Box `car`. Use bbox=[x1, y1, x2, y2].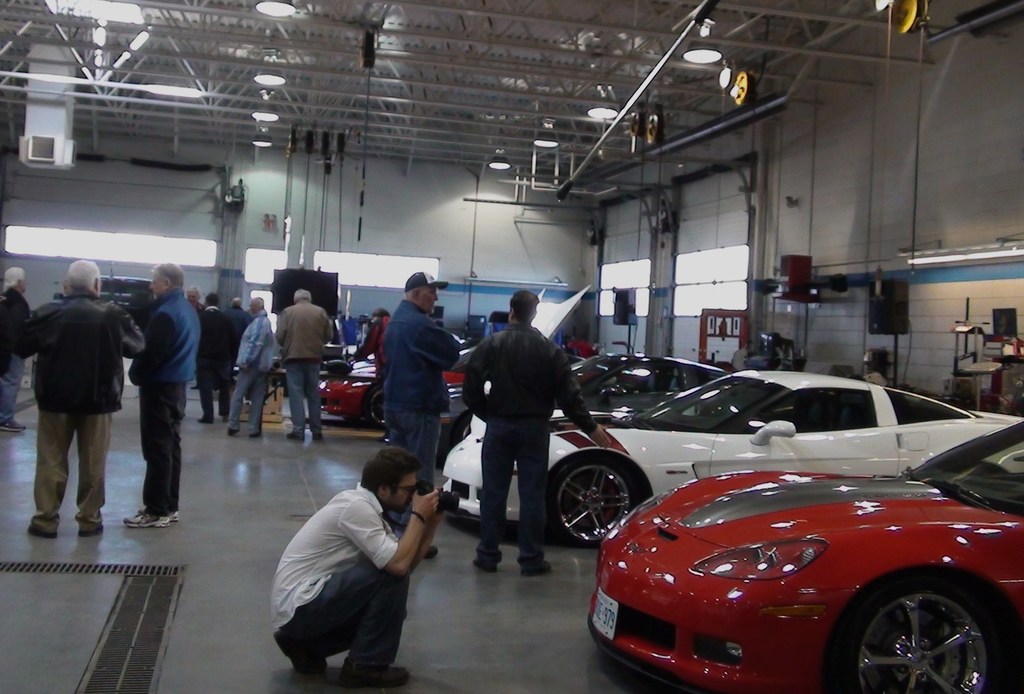
bbox=[307, 283, 1023, 693].
